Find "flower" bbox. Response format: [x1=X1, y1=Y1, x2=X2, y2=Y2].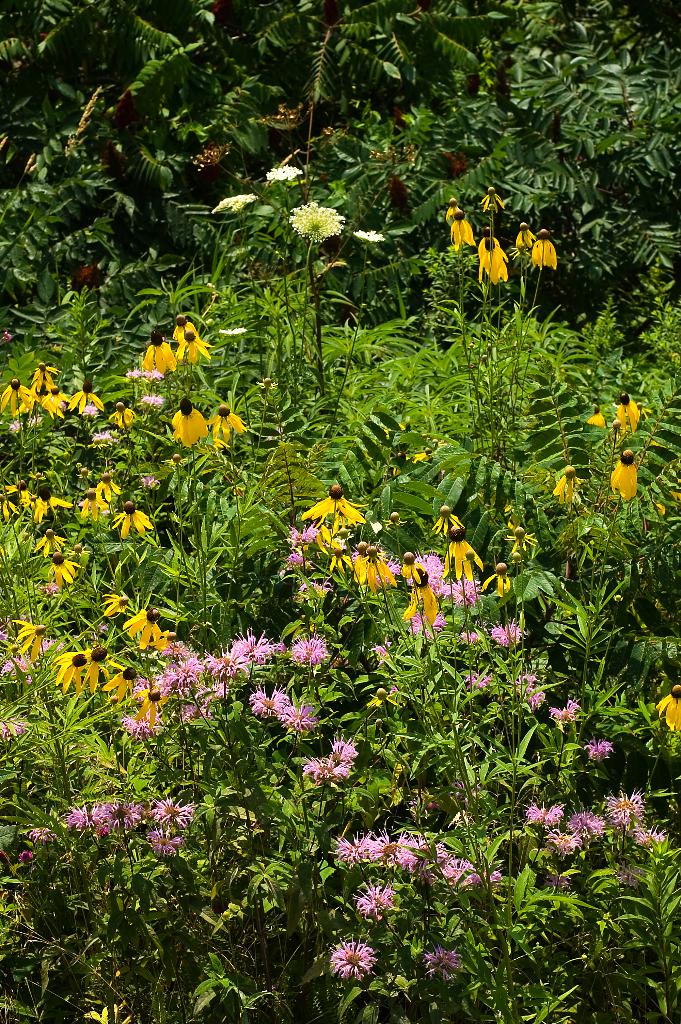
[x1=521, y1=673, x2=542, y2=694].
